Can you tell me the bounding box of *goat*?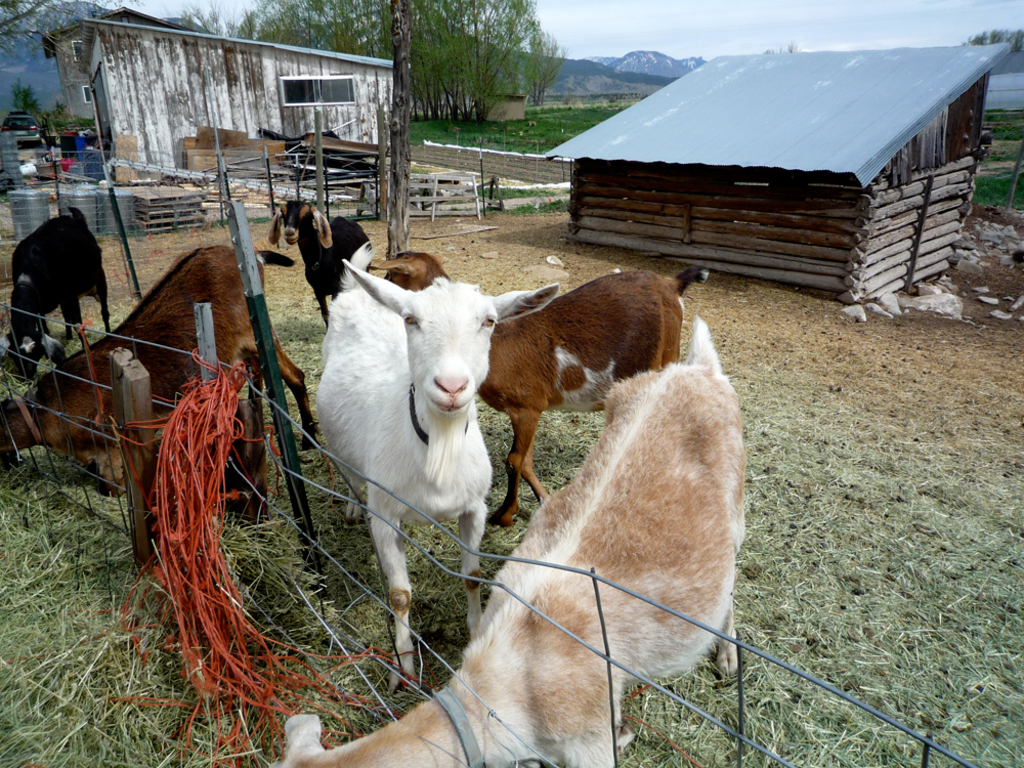
rect(270, 193, 377, 329).
